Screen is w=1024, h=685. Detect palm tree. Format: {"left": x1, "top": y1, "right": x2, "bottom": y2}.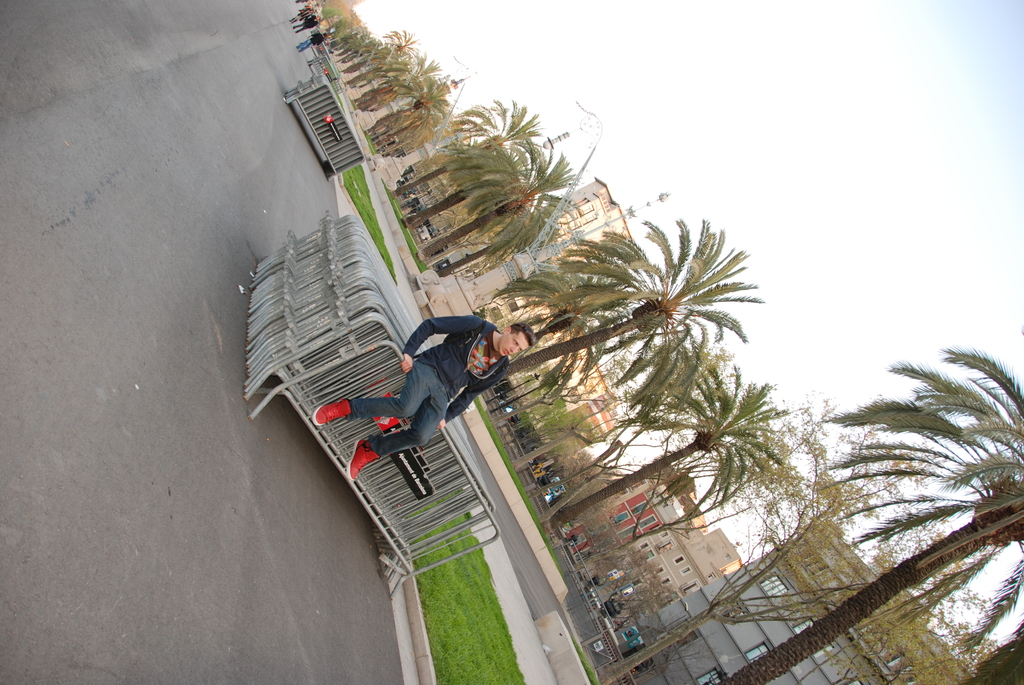
{"left": 548, "top": 379, "right": 768, "bottom": 514}.
